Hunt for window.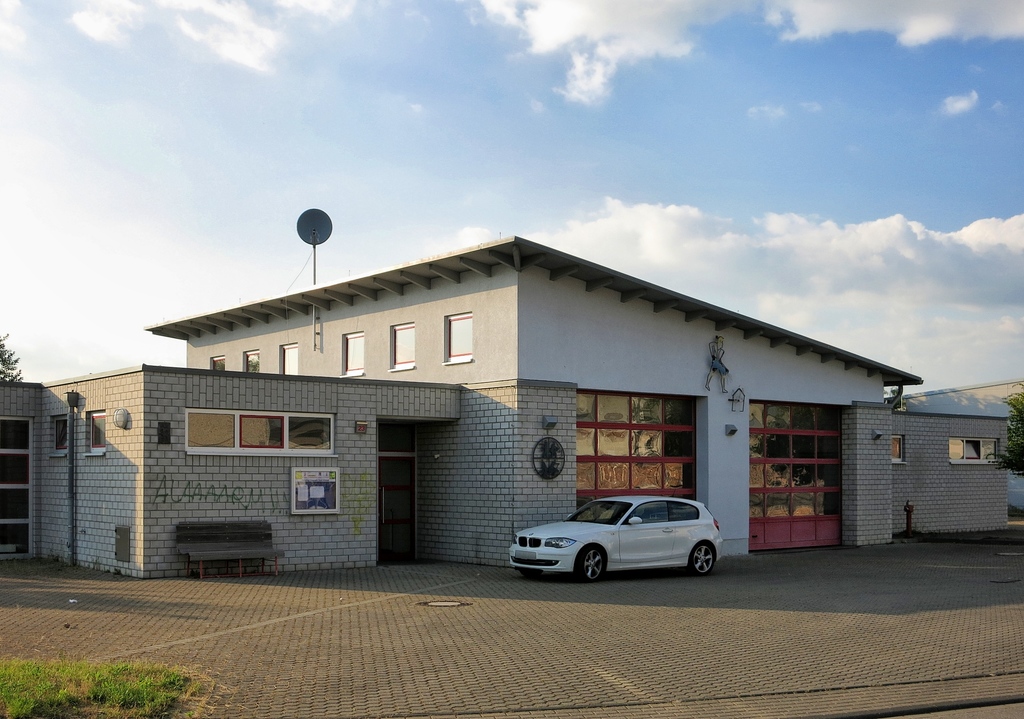
Hunted down at <bbox>385, 321, 414, 373</bbox>.
